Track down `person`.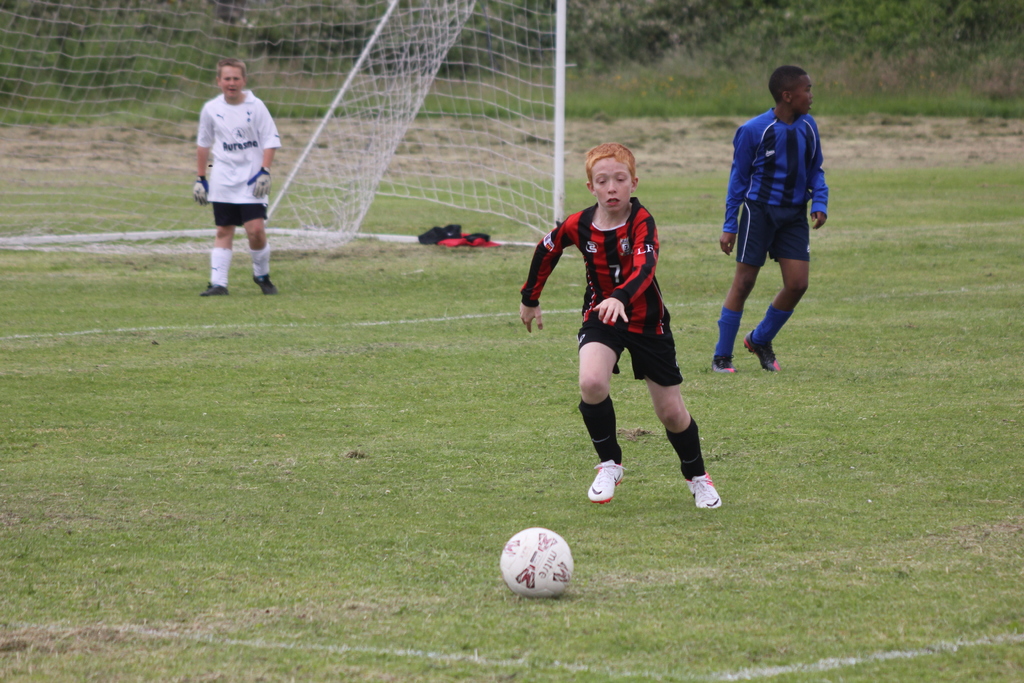
Tracked to (191, 54, 282, 295).
